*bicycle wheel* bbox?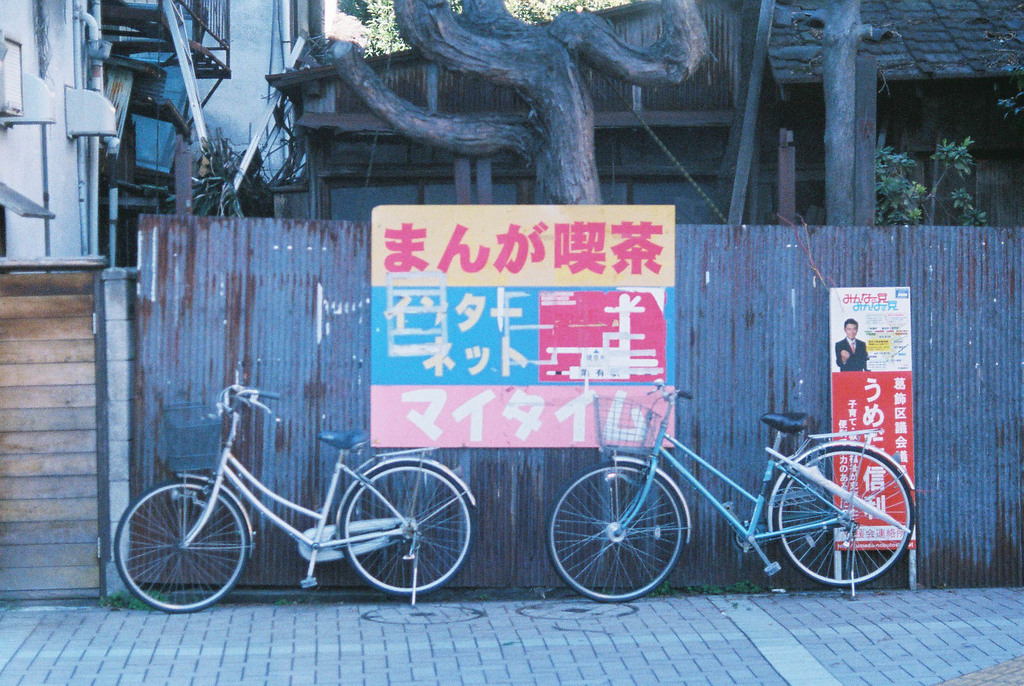
l=550, t=465, r=689, b=608
